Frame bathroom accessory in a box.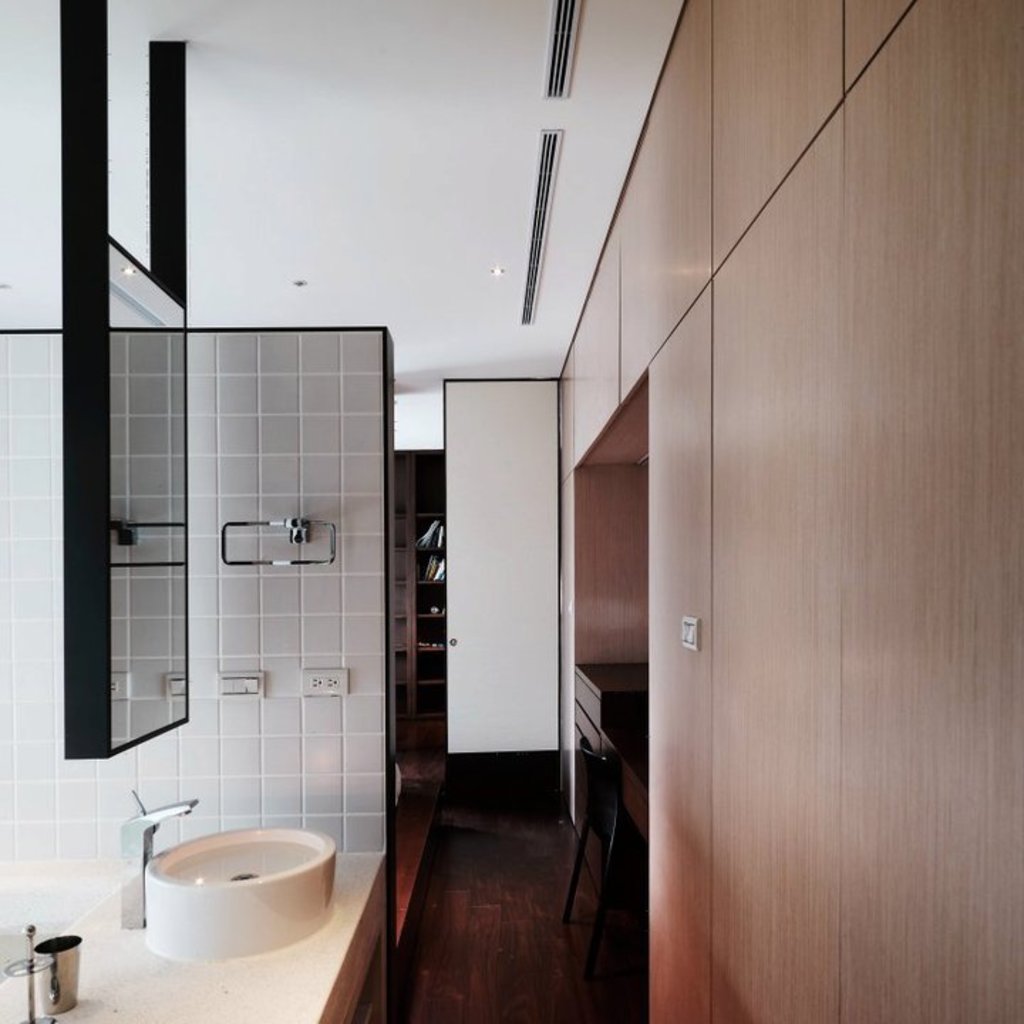
{"left": 223, "top": 522, "right": 336, "bottom": 566}.
